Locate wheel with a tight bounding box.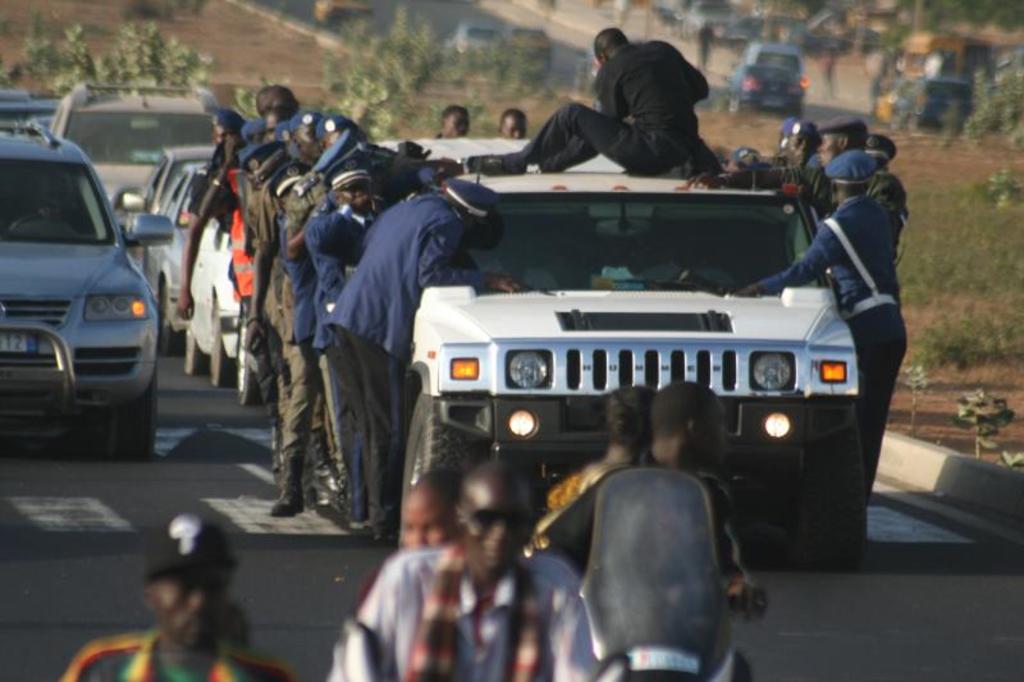
box(211, 305, 233, 388).
